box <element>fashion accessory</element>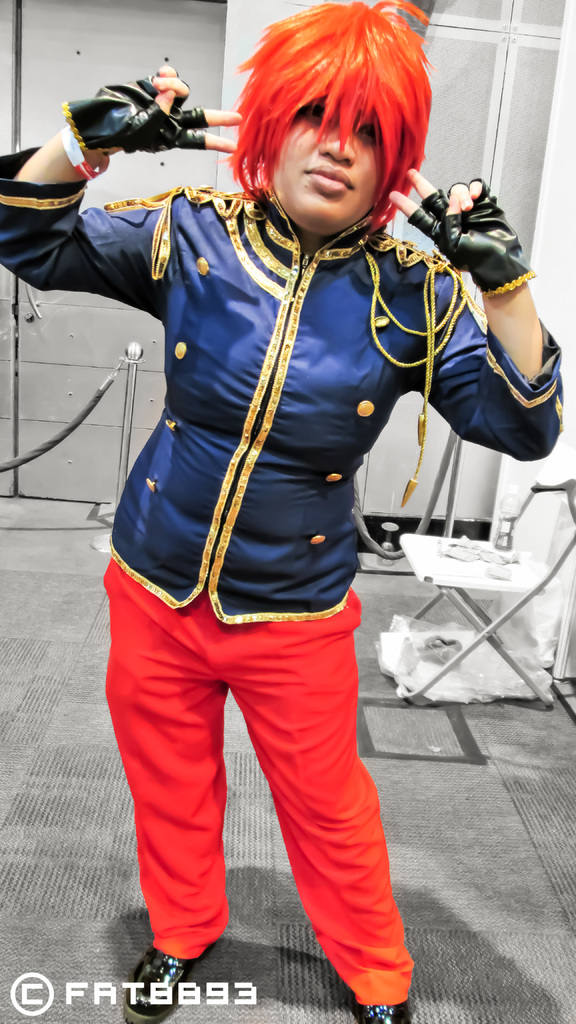
(left=190, top=251, right=211, bottom=279)
